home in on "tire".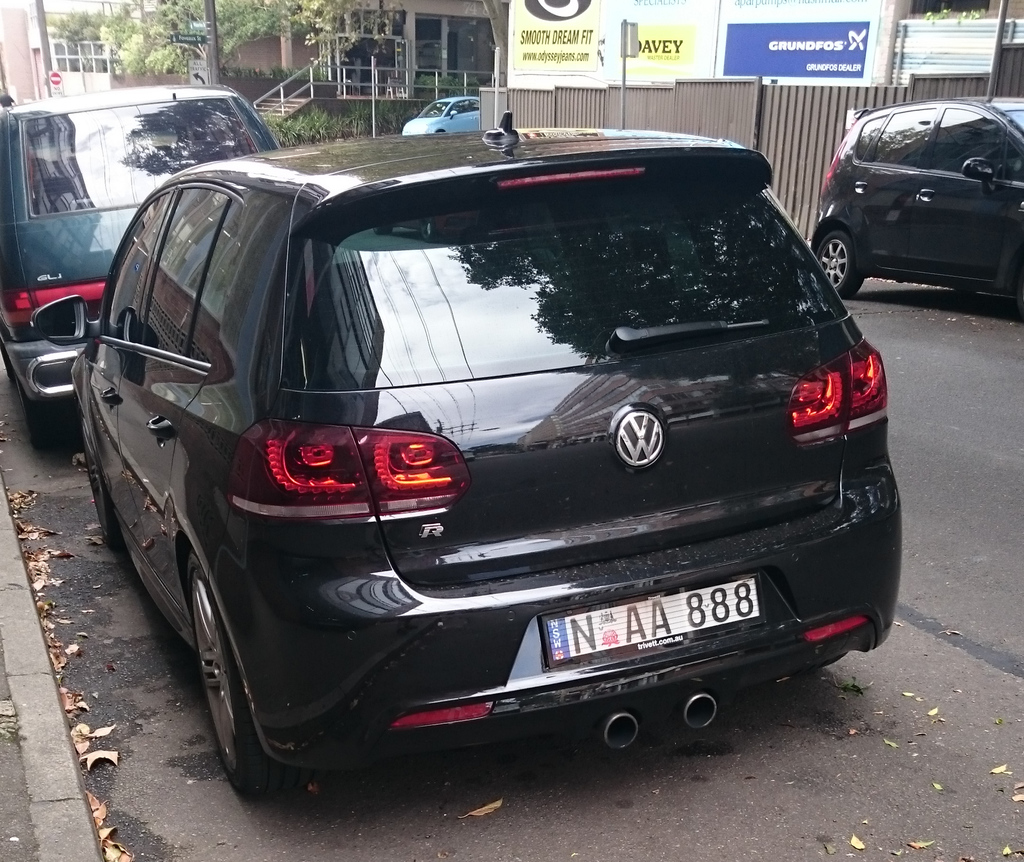
Homed in at l=817, t=231, r=866, b=298.
